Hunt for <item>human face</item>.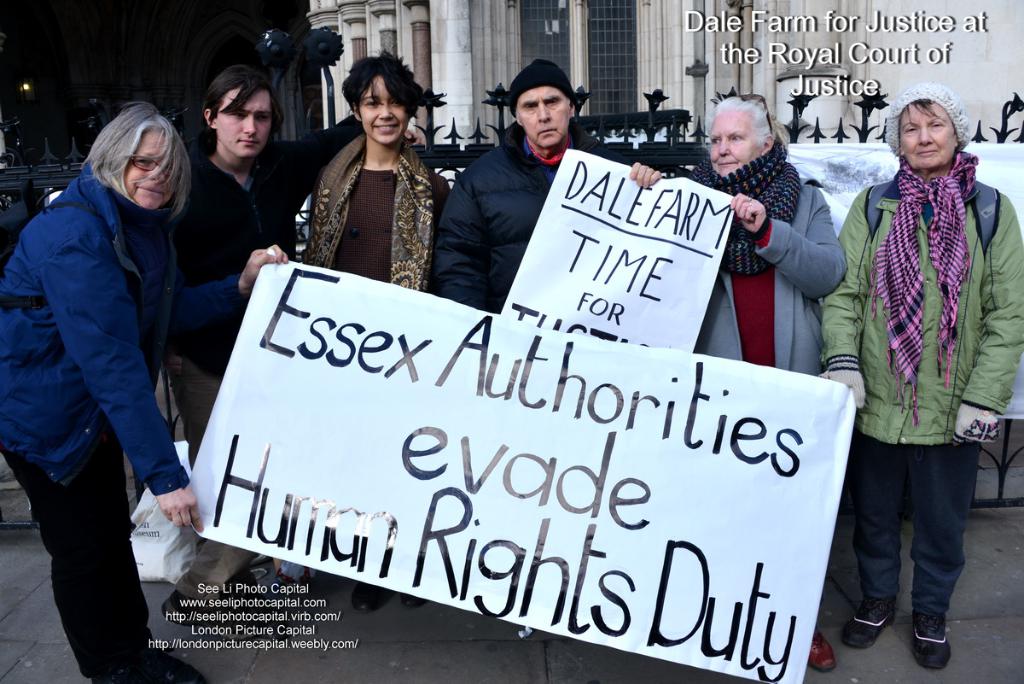
Hunted down at region(215, 87, 271, 161).
